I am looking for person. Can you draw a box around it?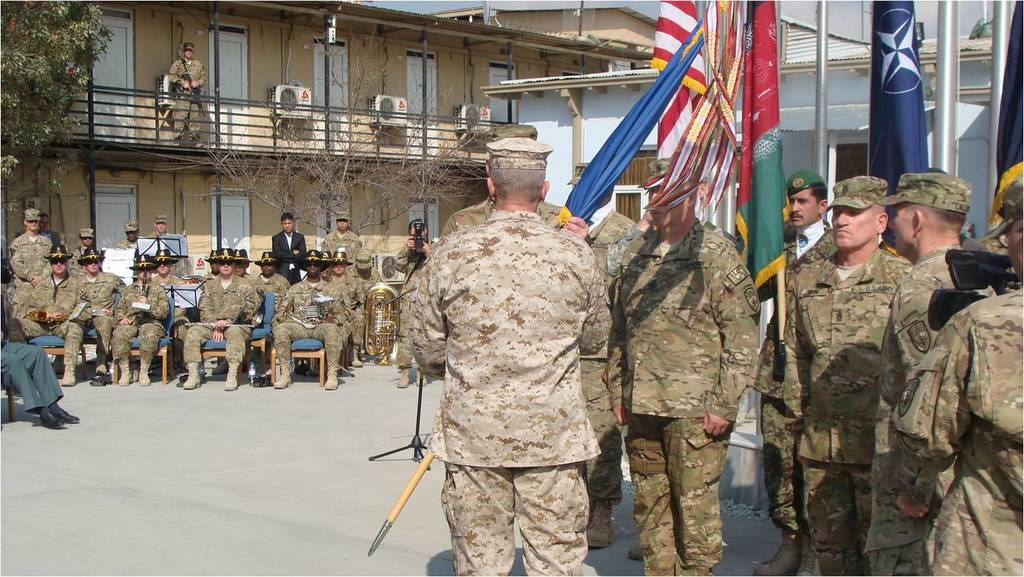
Sure, the bounding box is [162, 37, 212, 145].
